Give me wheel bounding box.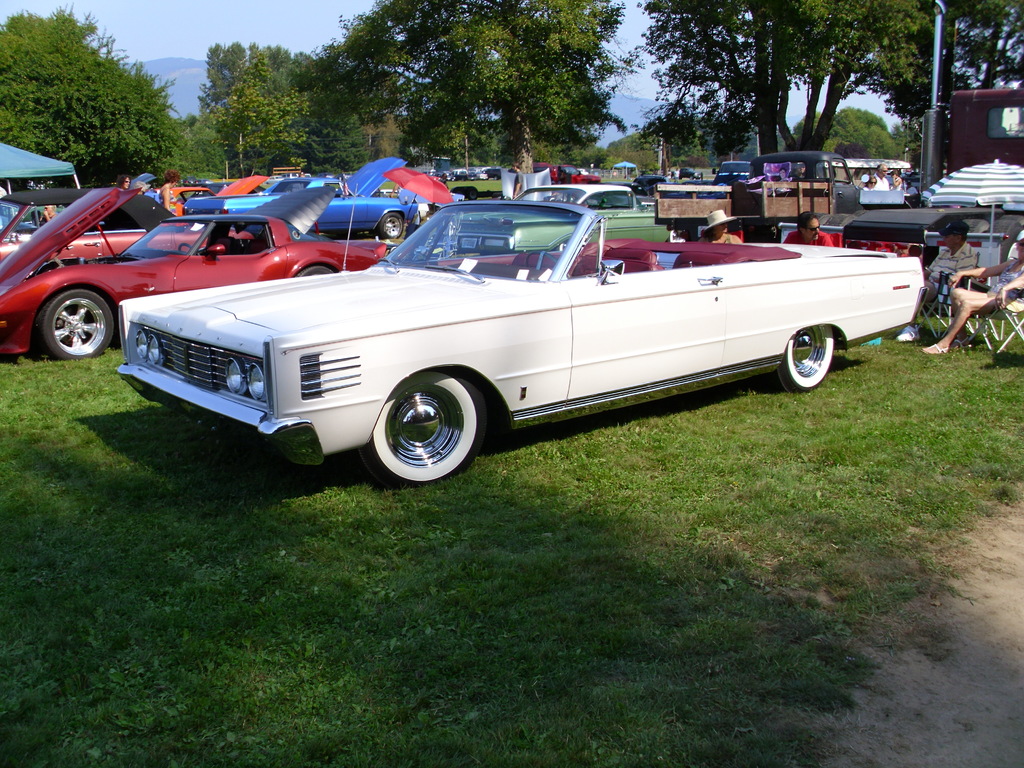
x1=292, y1=264, x2=334, y2=276.
